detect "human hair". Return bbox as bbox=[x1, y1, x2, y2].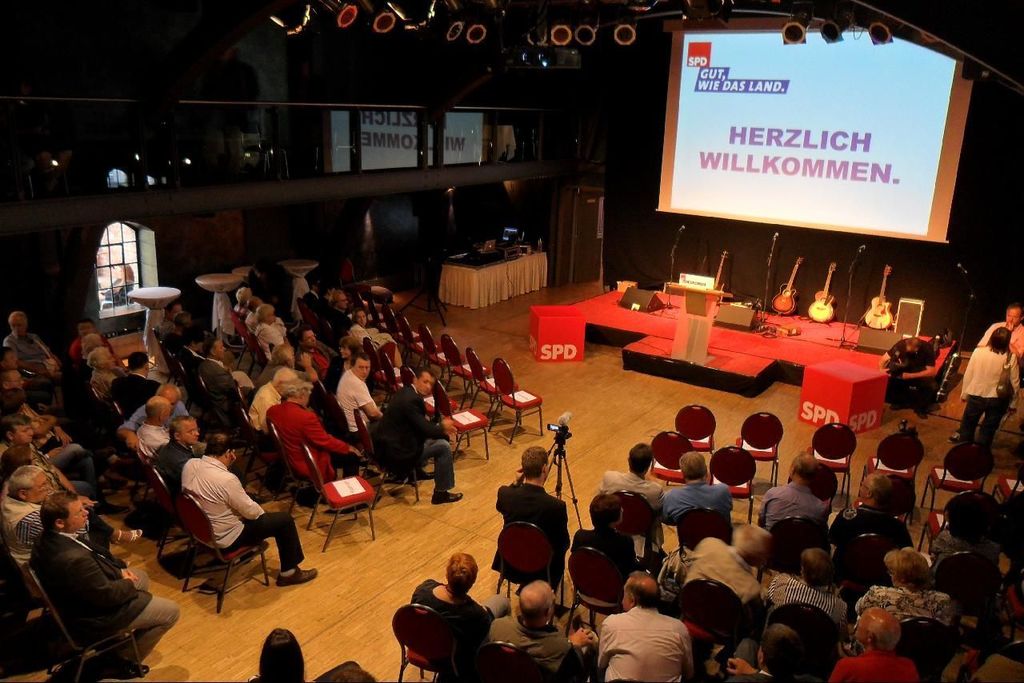
bbox=[88, 346, 110, 371].
